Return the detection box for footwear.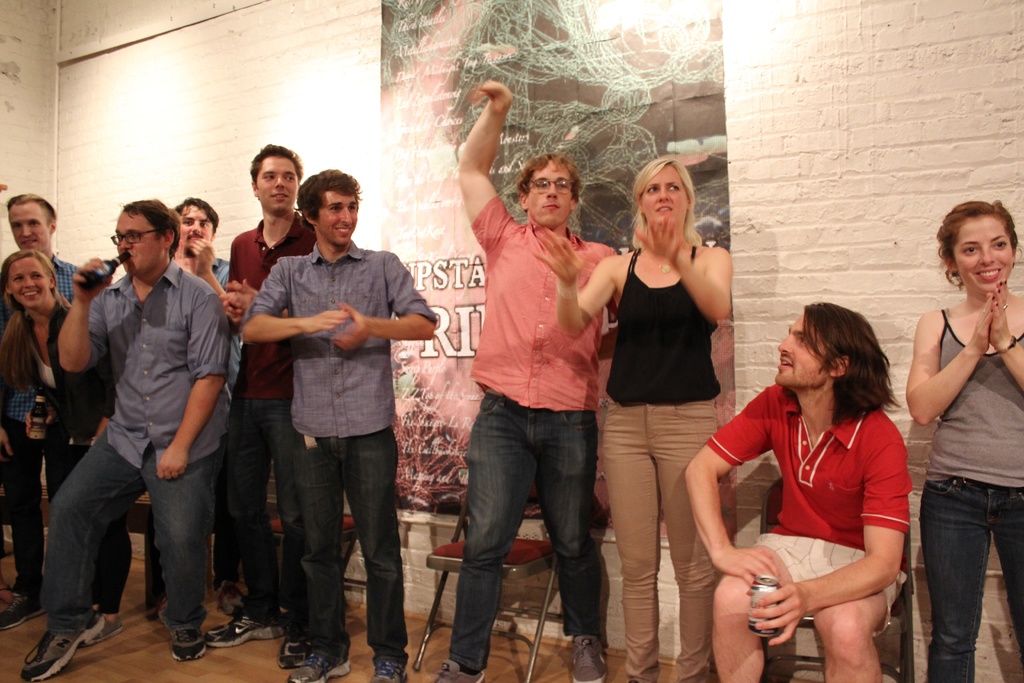
216:579:243:619.
